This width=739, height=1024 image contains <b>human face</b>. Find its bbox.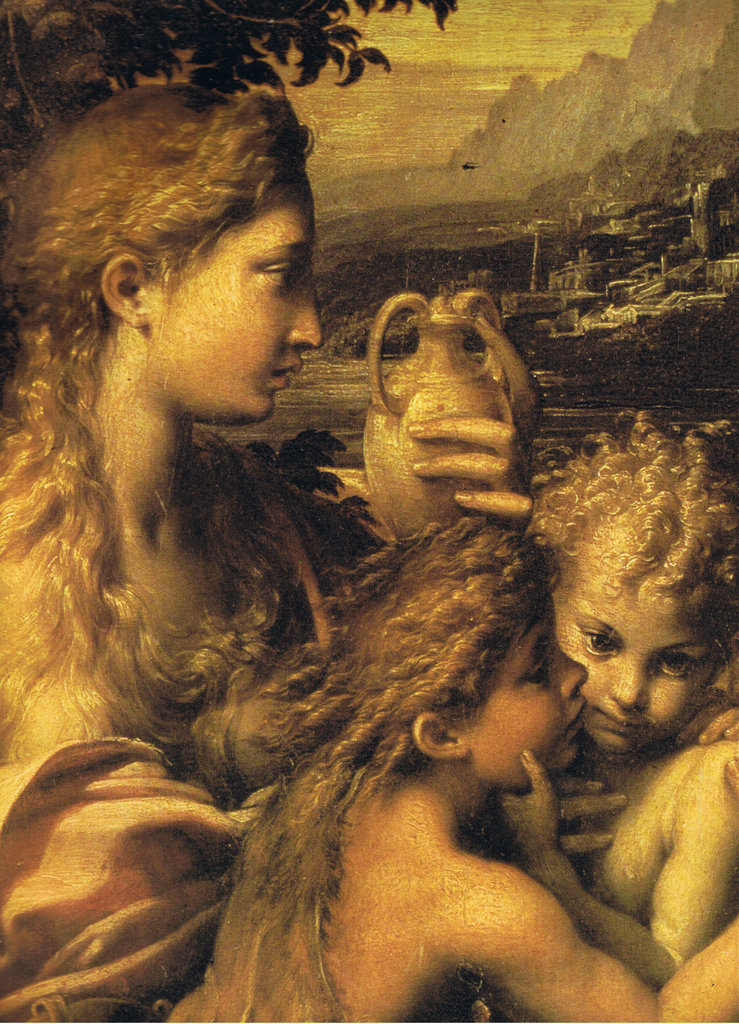
[134,185,321,419].
